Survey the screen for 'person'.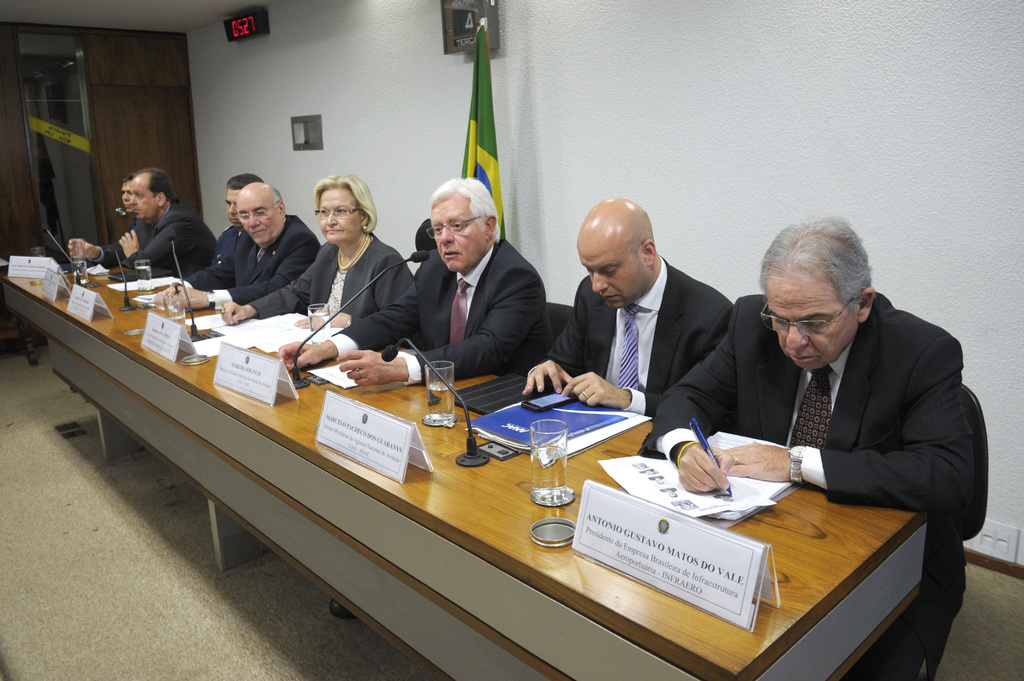
Survey found: Rect(622, 218, 980, 680).
